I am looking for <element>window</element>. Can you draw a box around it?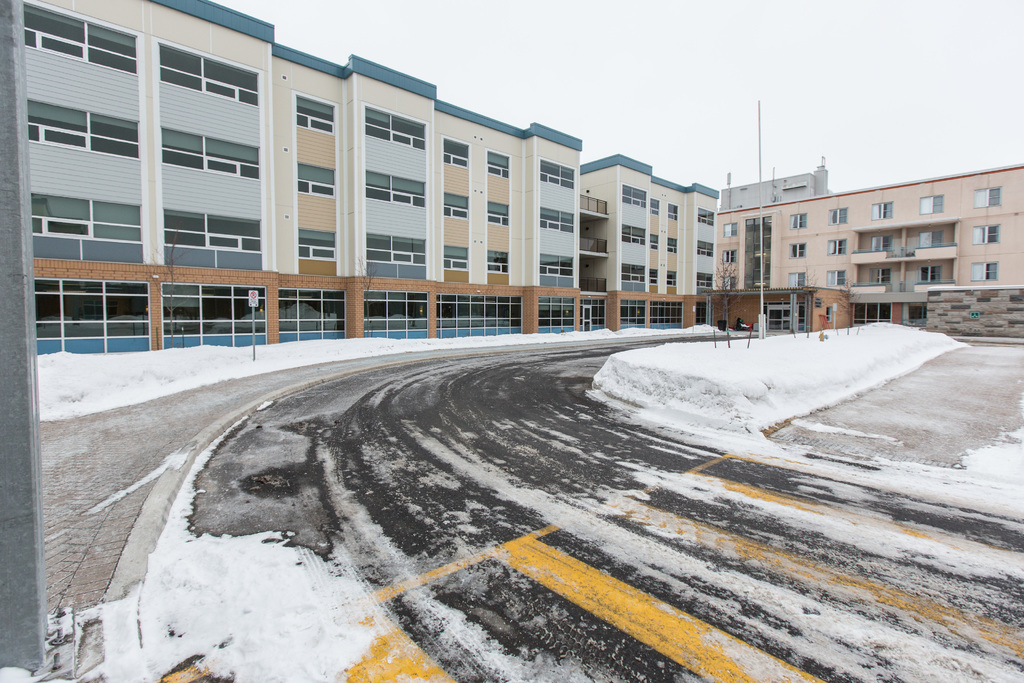
Sure, the bounding box is 824, 267, 850, 293.
